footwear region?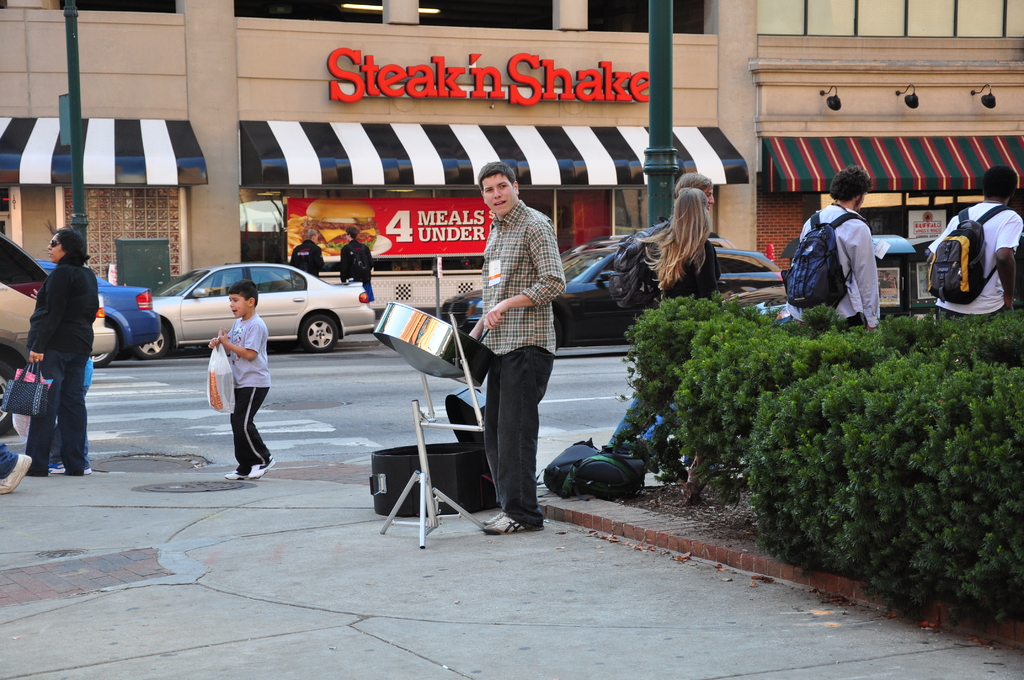
bbox=[515, 509, 543, 530]
